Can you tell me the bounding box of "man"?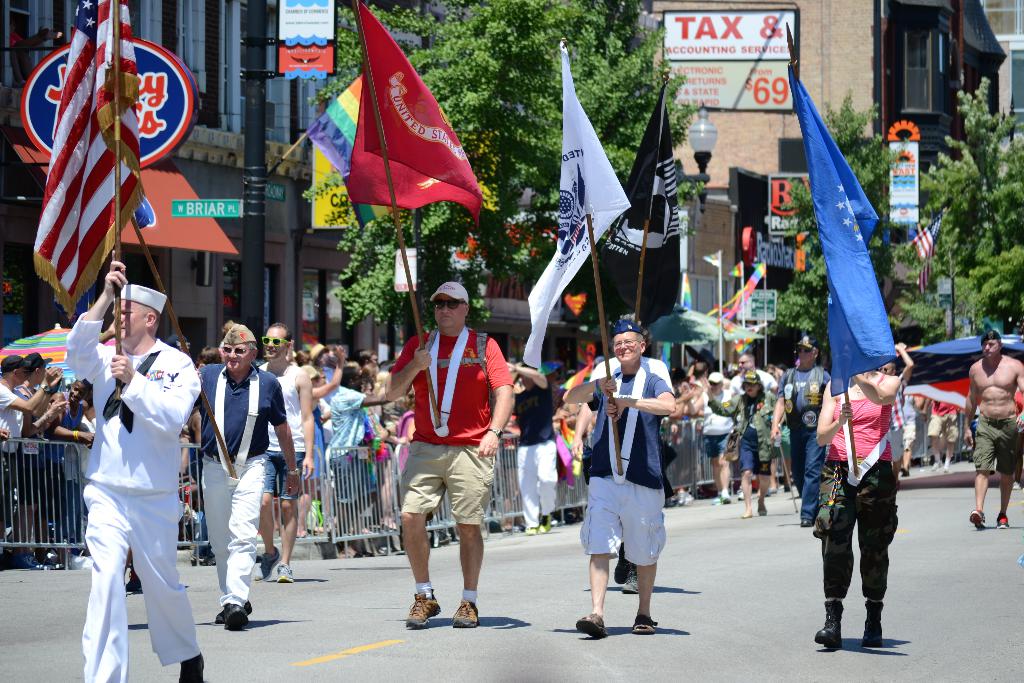
(769,331,835,528).
